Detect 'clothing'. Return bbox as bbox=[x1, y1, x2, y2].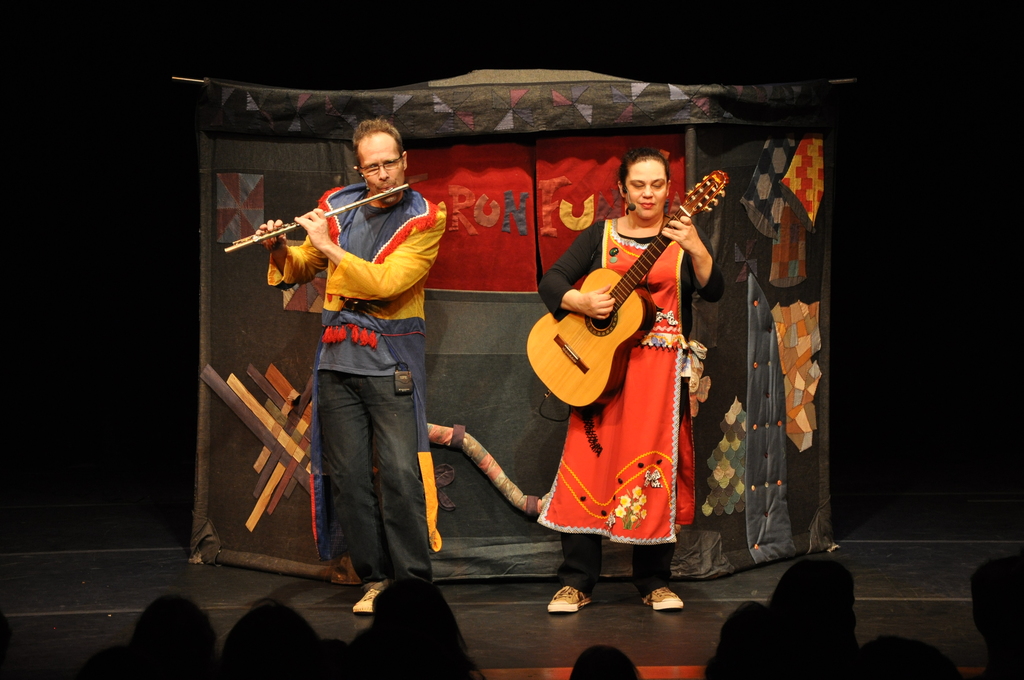
bbox=[538, 209, 727, 592].
